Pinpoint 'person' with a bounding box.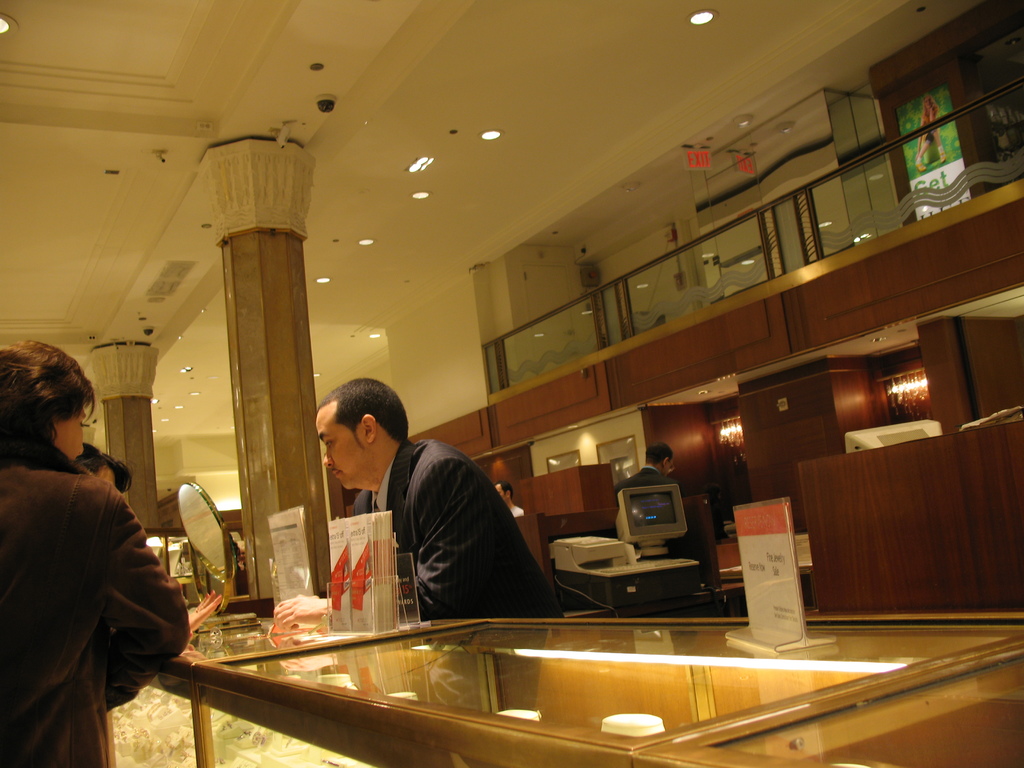
495, 483, 525, 516.
